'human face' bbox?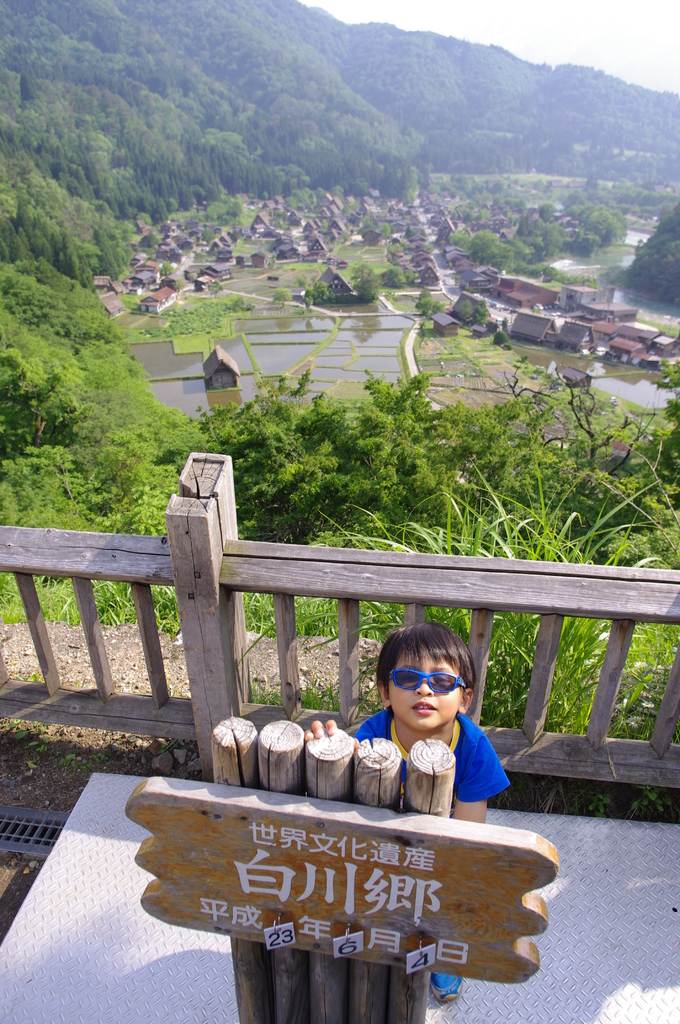
select_region(385, 653, 458, 725)
